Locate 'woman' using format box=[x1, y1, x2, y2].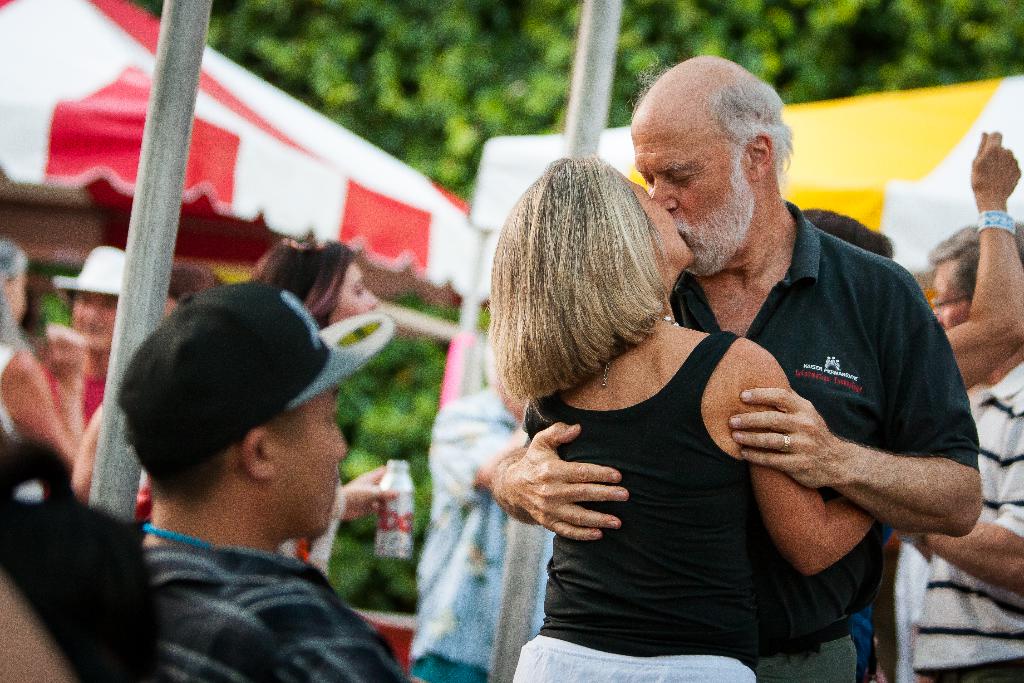
box=[0, 233, 94, 495].
